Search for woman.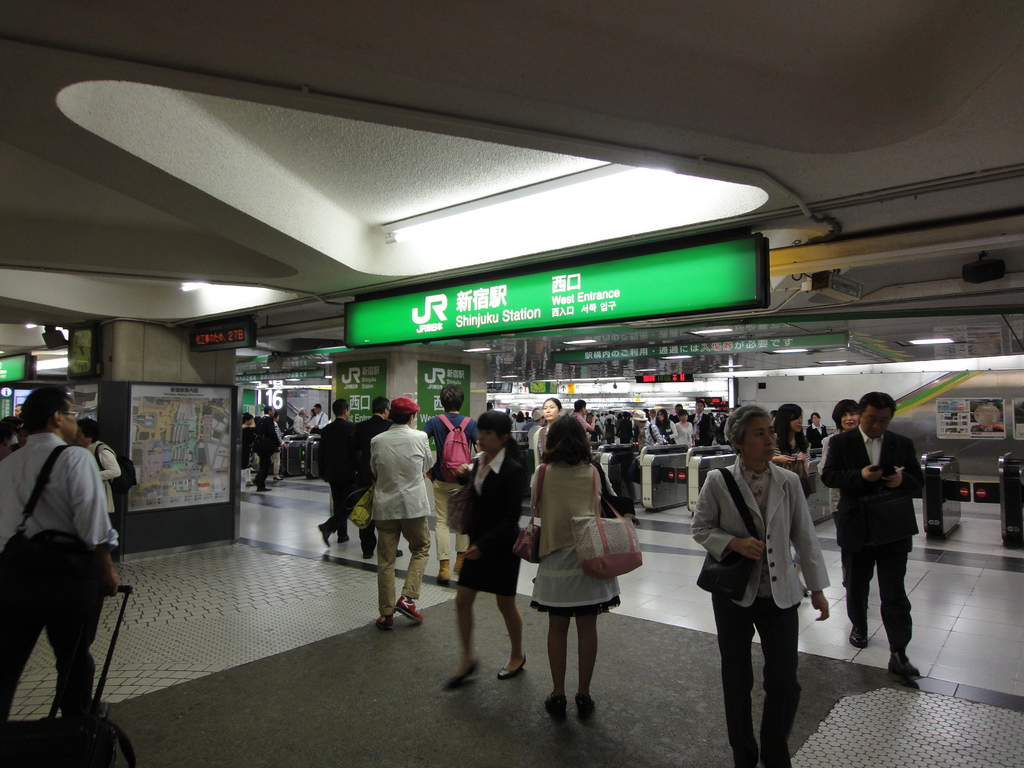
Found at 70 415 124 528.
